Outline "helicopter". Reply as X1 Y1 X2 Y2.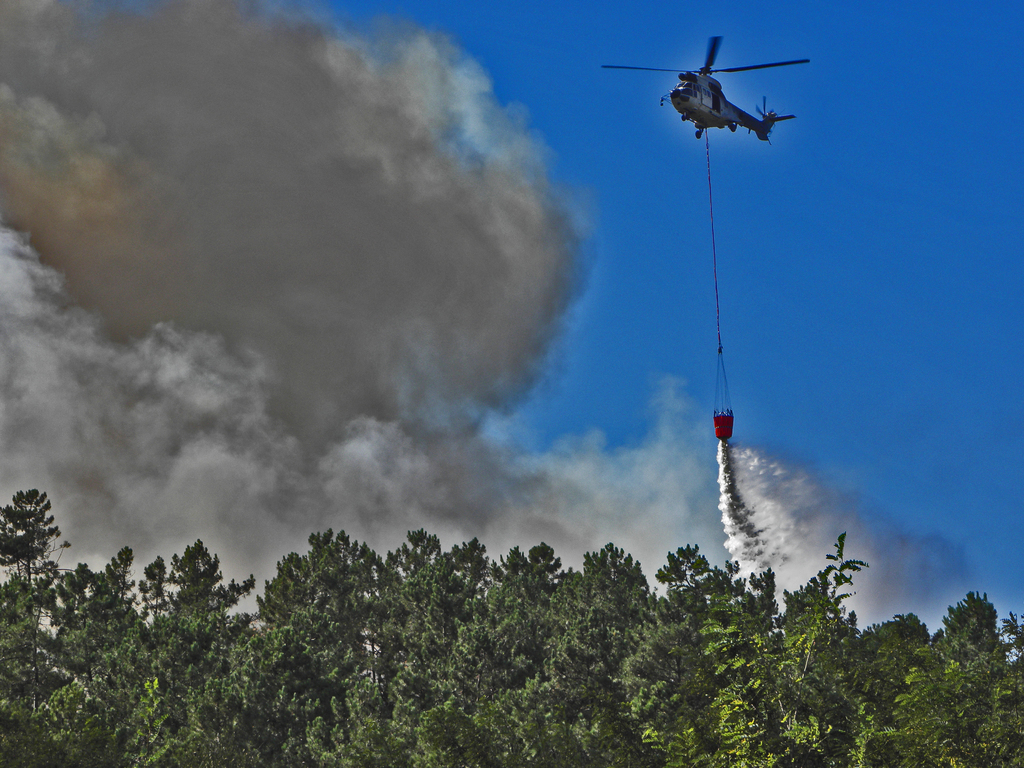
600 28 827 148.
